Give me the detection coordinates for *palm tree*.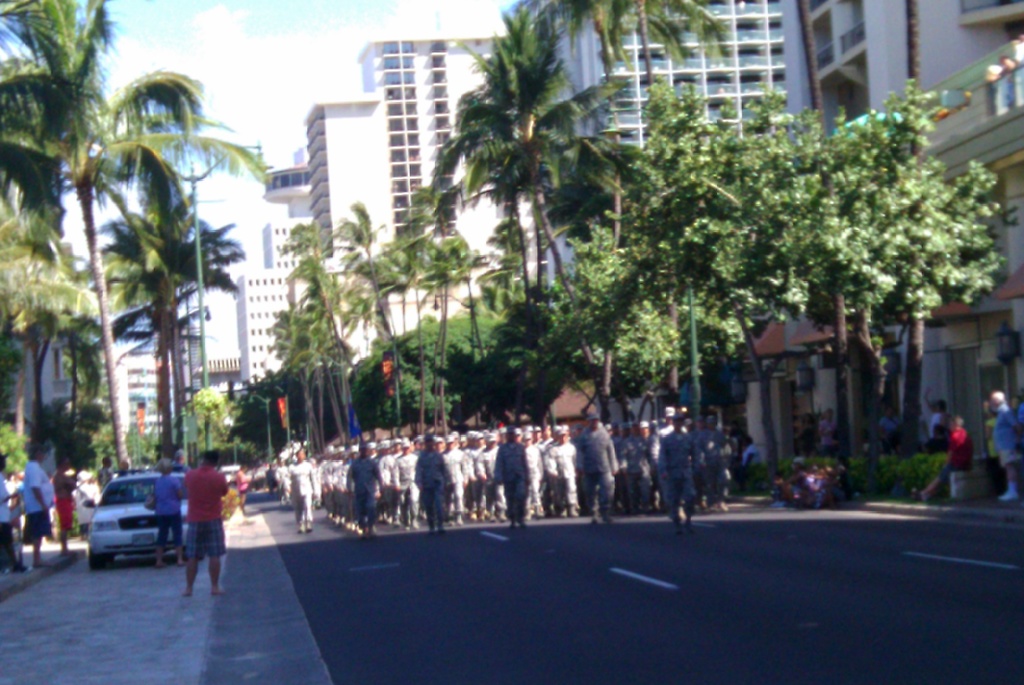
BBox(339, 204, 406, 428).
